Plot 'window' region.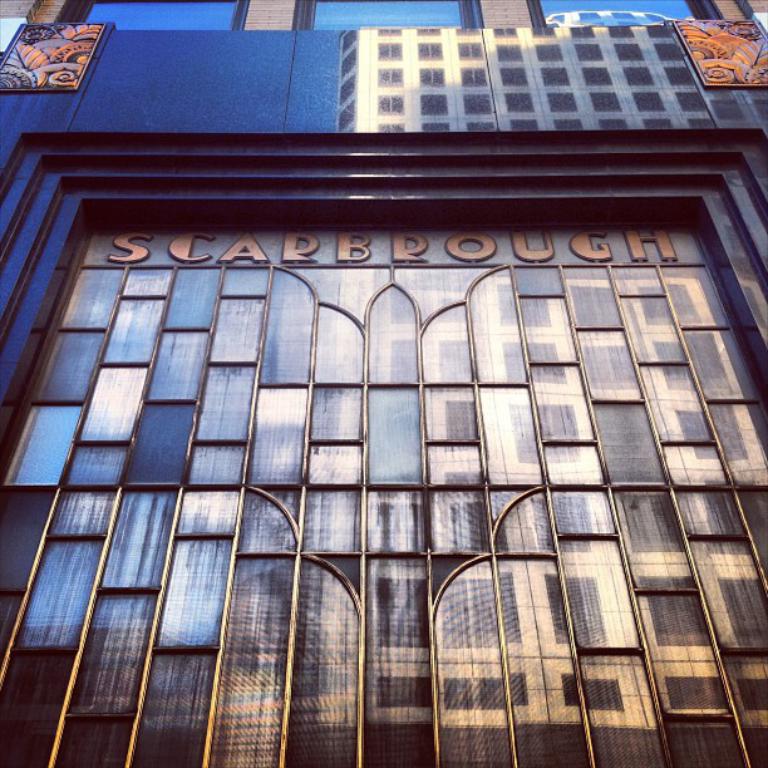
Plotted at l=718, t=98, r=739, b=122.
